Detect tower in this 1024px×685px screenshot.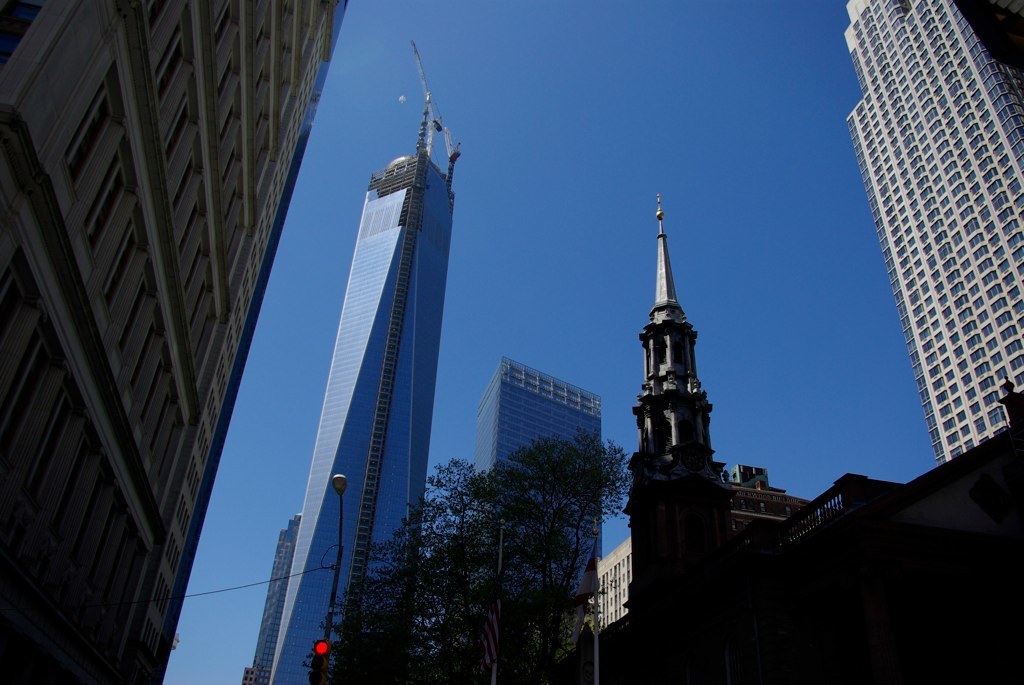
Detection: [x1=839, y1=2, x2=1023, y2=473].
